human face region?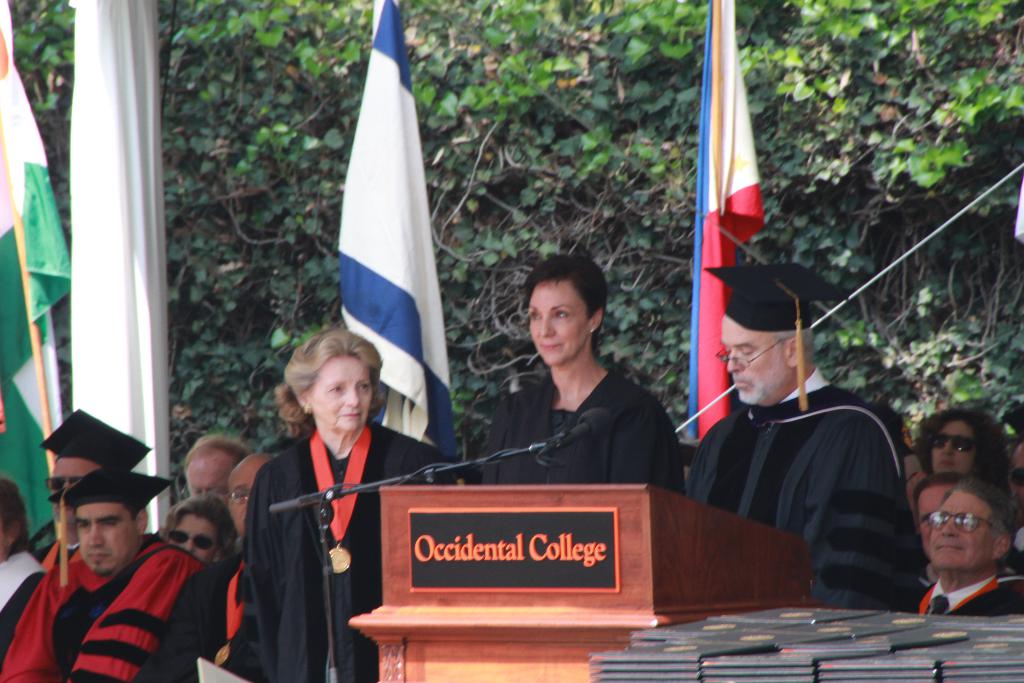
x1=718 y1=315 x2=783 y2=406
